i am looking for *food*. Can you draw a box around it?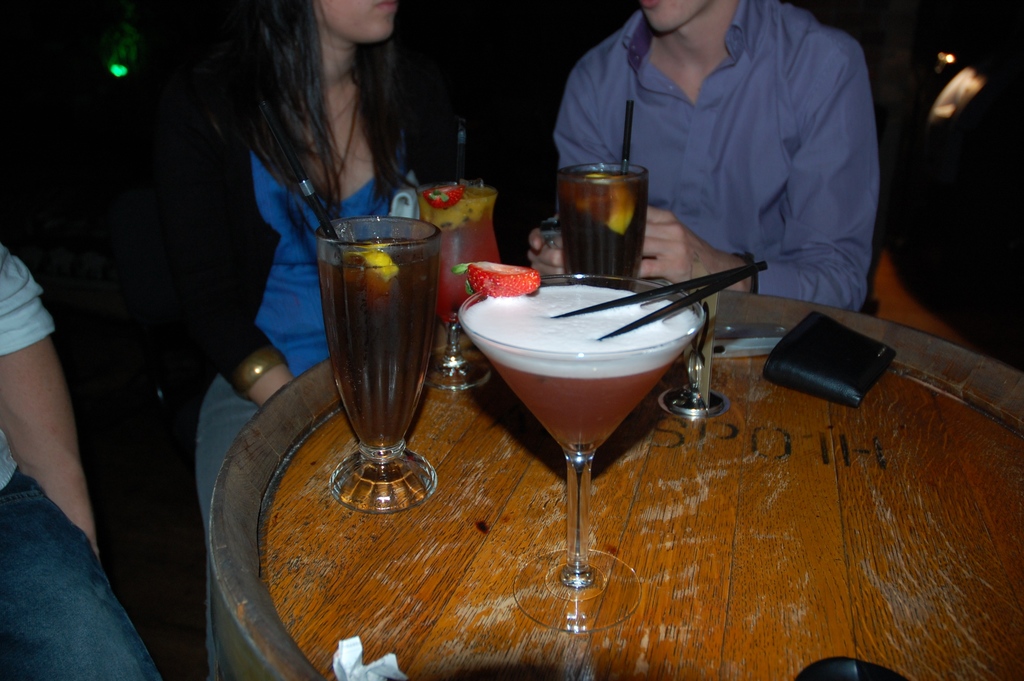
Sure, the bounding box is box=[346, 245, 405, 284].
